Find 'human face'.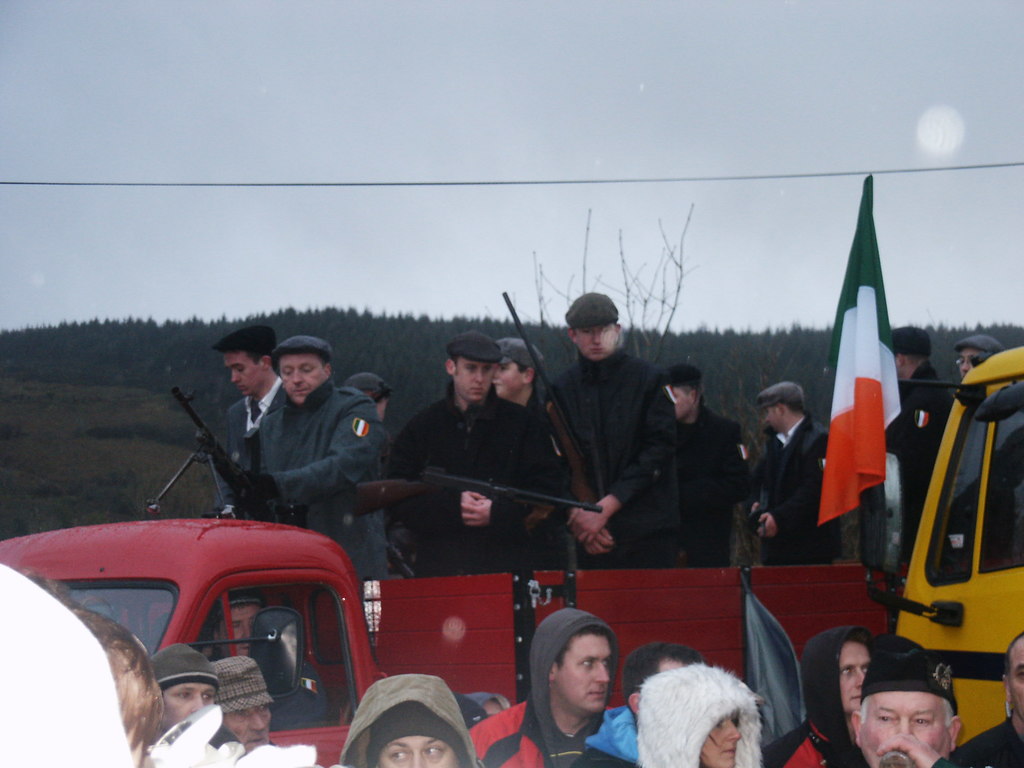
select_region(576, 326, 614, 357).
